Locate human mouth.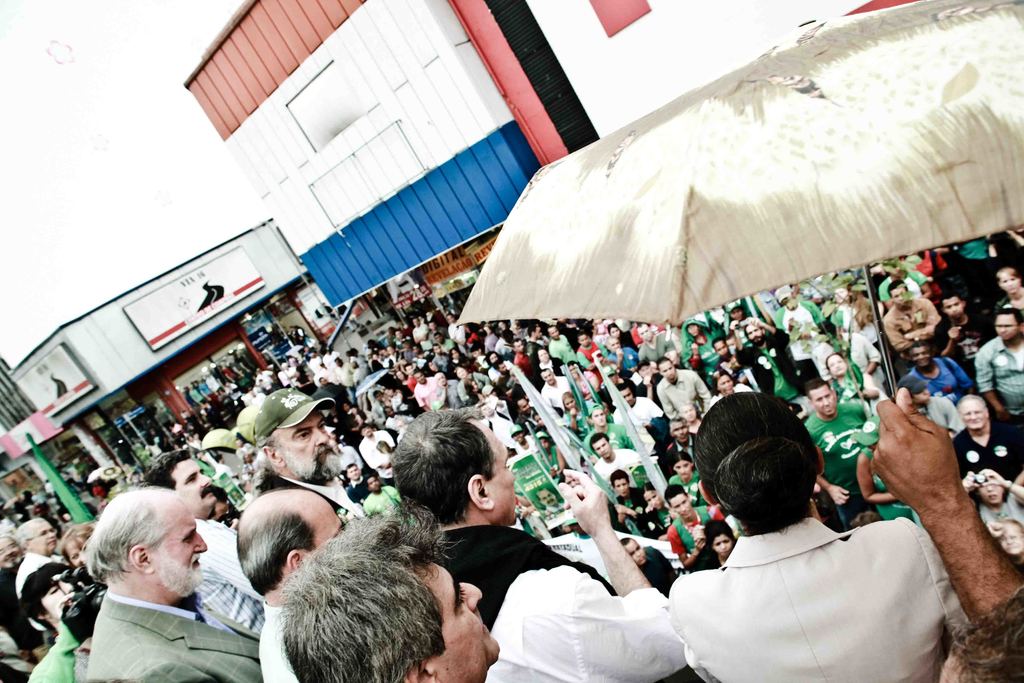
Bounding box: region(317, 447, 330, 456).
